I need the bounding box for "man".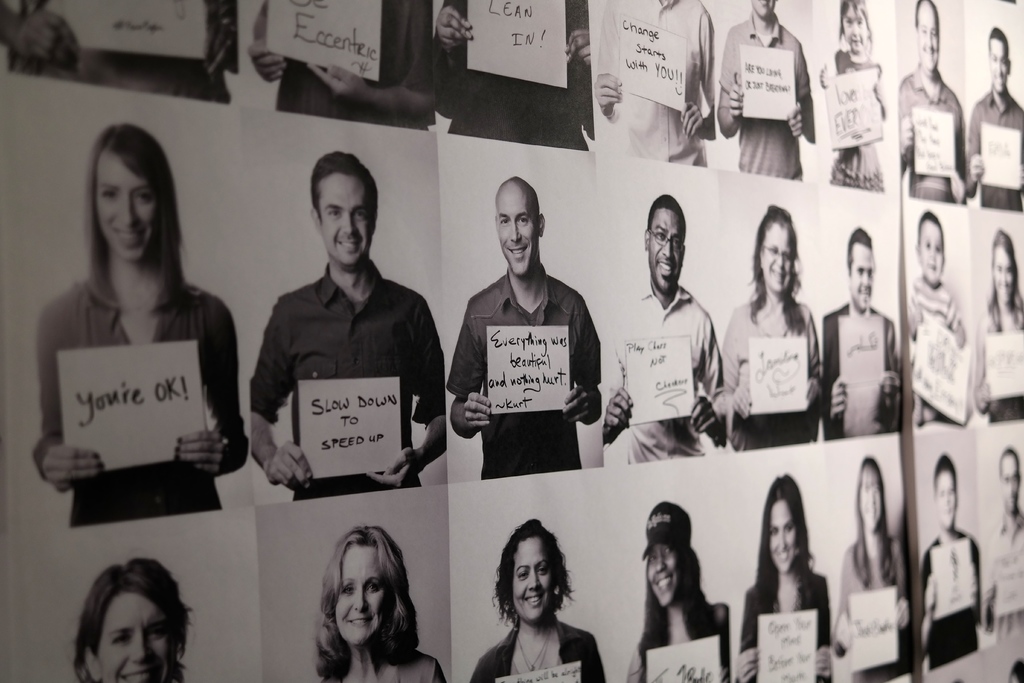
Here it is: 824/225/903/439.
